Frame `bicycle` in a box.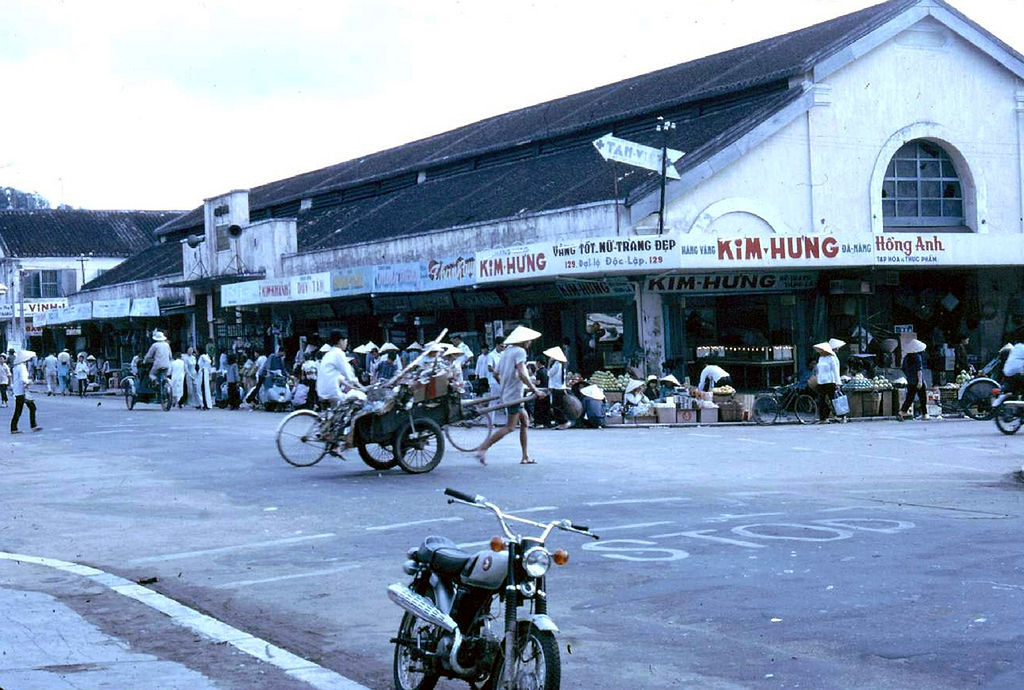
bbox=[962, 373, 1023, 428].
